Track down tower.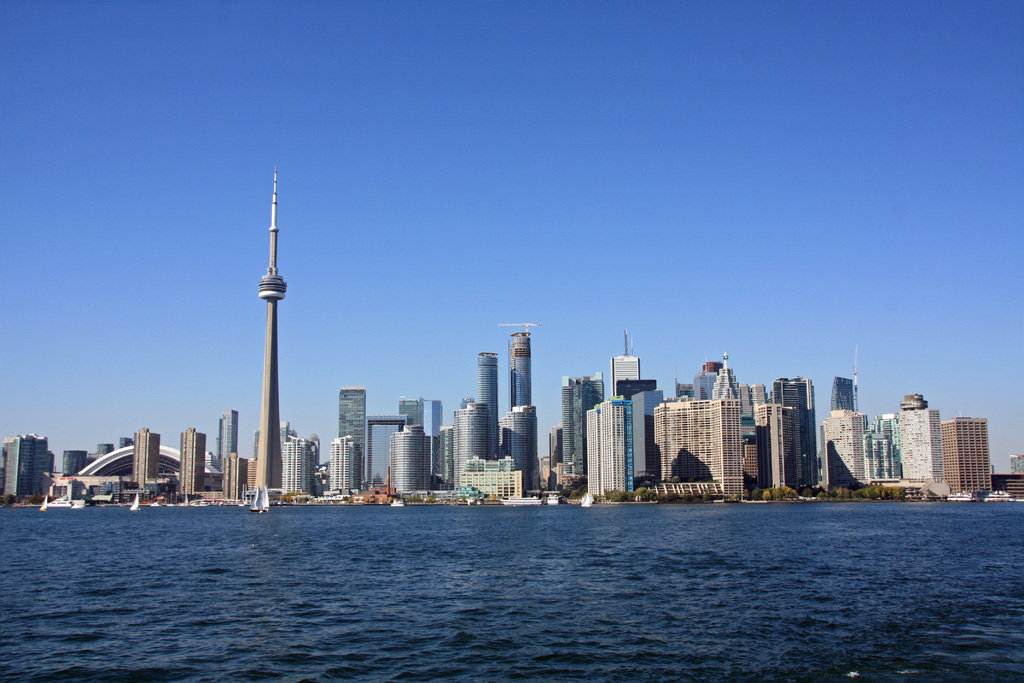
Tracked to bbox=[704, 361, 739, 400].
